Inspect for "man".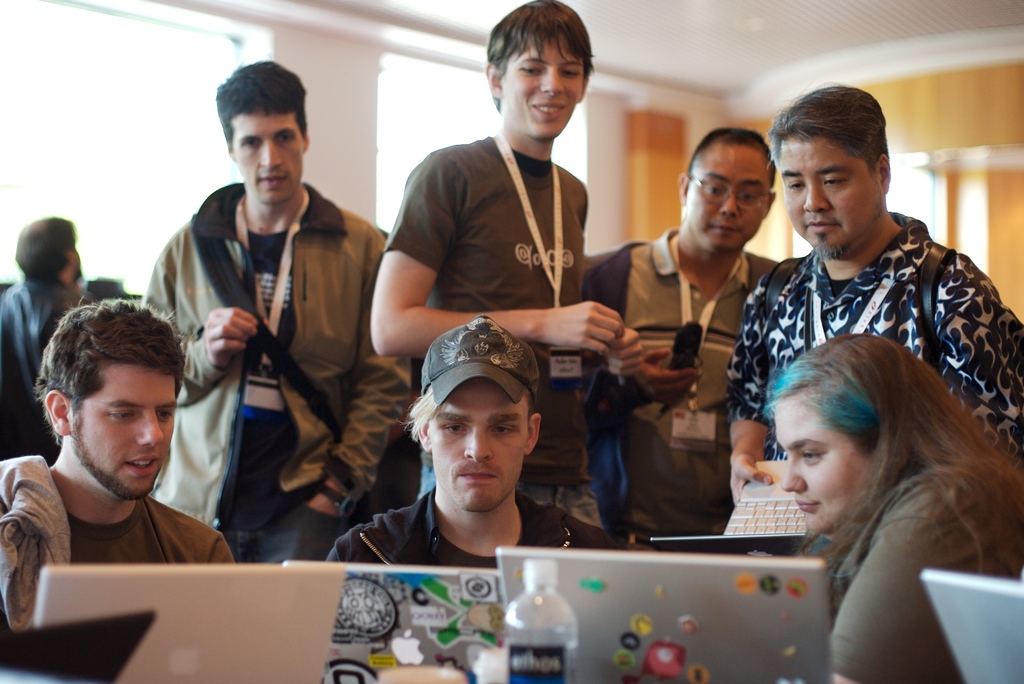
Inspection: box=[0, 216, 89, 467].
